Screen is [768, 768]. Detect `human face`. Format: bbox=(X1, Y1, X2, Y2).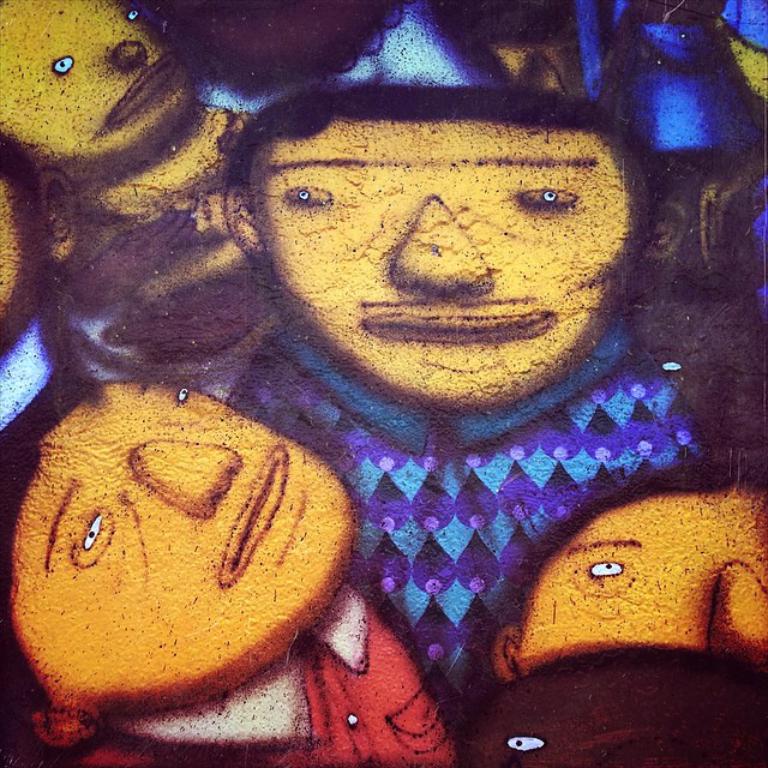
bbox=(0, 0, 204, 154).
